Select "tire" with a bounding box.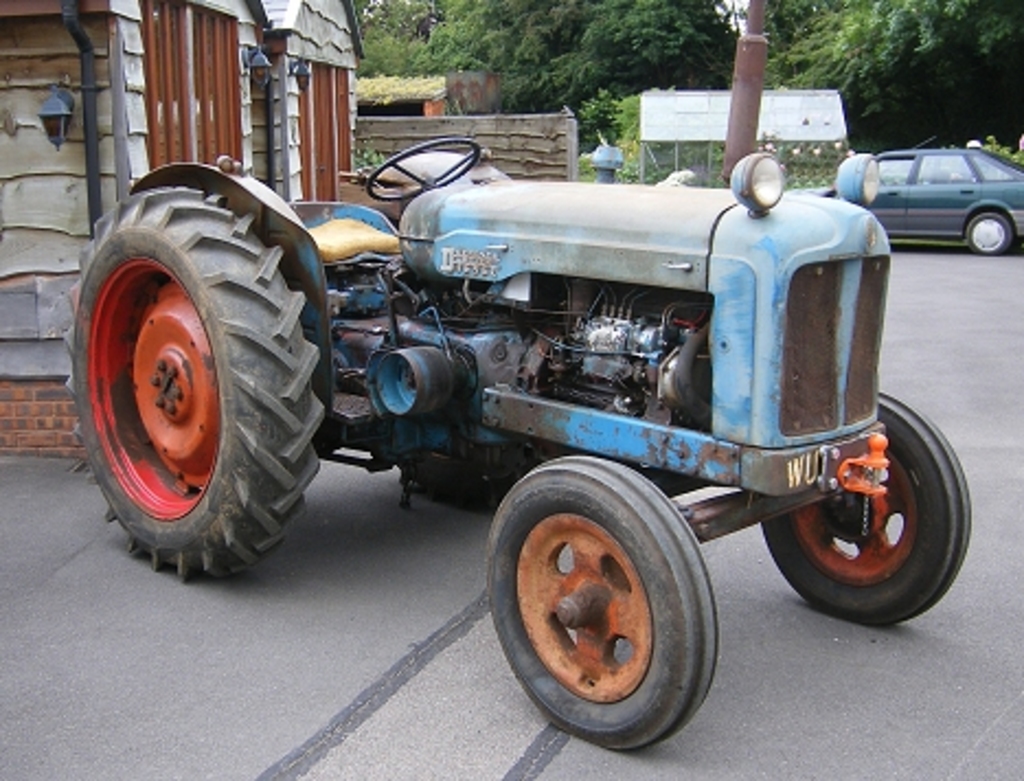
BBox(761, 397, 969, 625).
